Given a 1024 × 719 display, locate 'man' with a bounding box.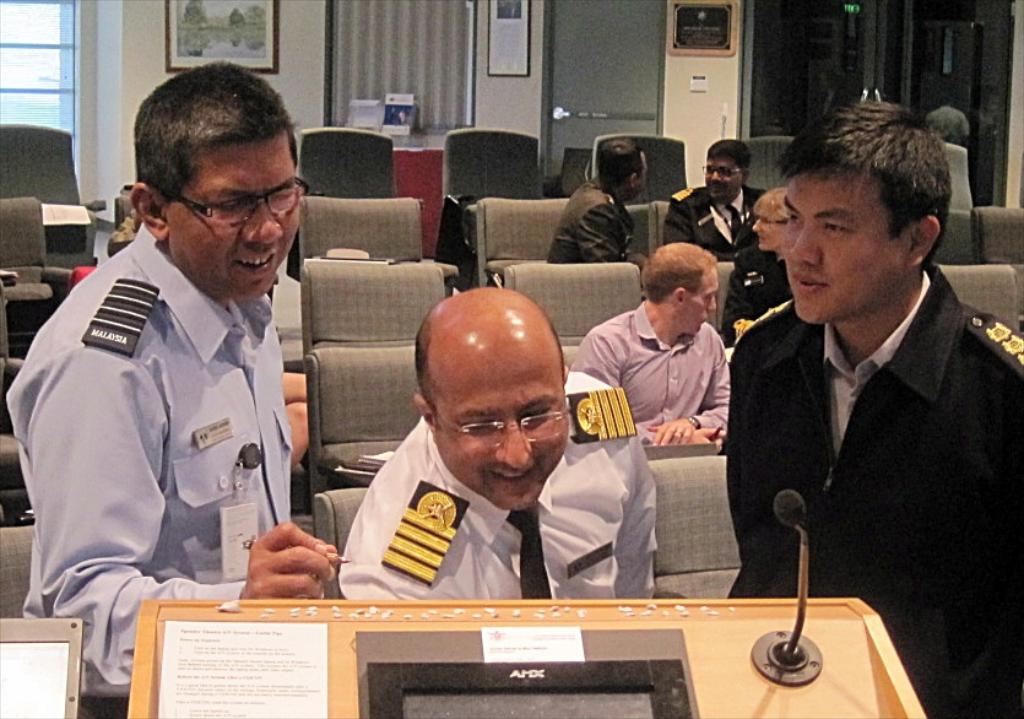
Located: bbox=(727, 98, 1023, 718).
